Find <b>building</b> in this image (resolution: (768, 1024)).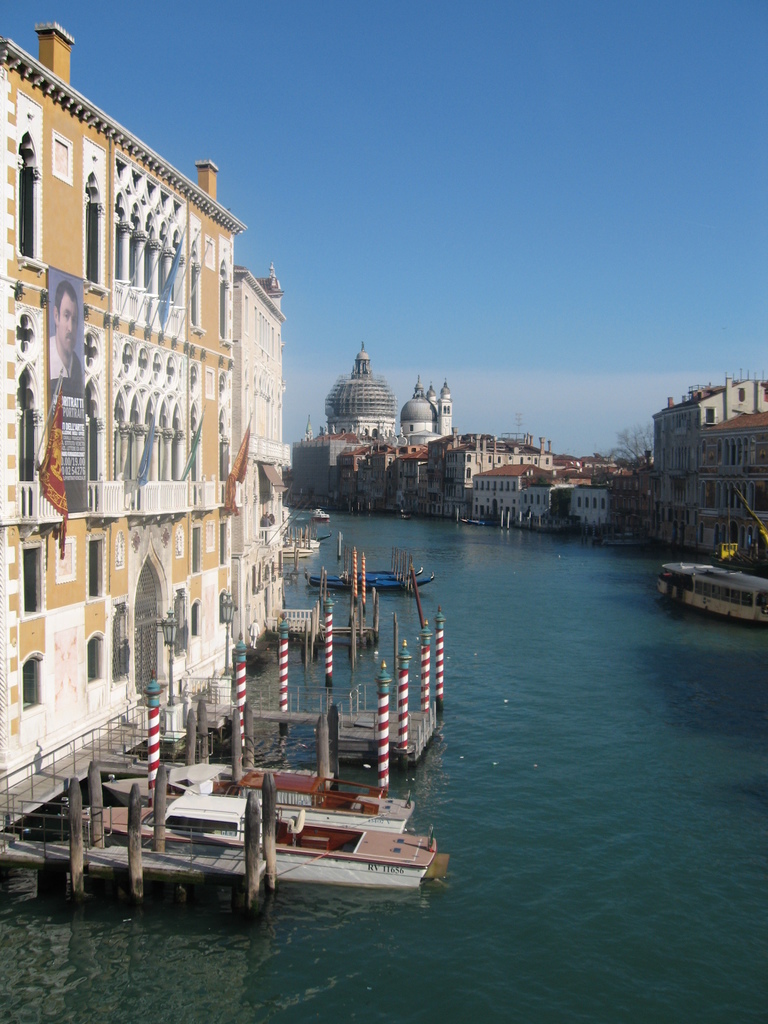
(0, 29, 244, 827).
